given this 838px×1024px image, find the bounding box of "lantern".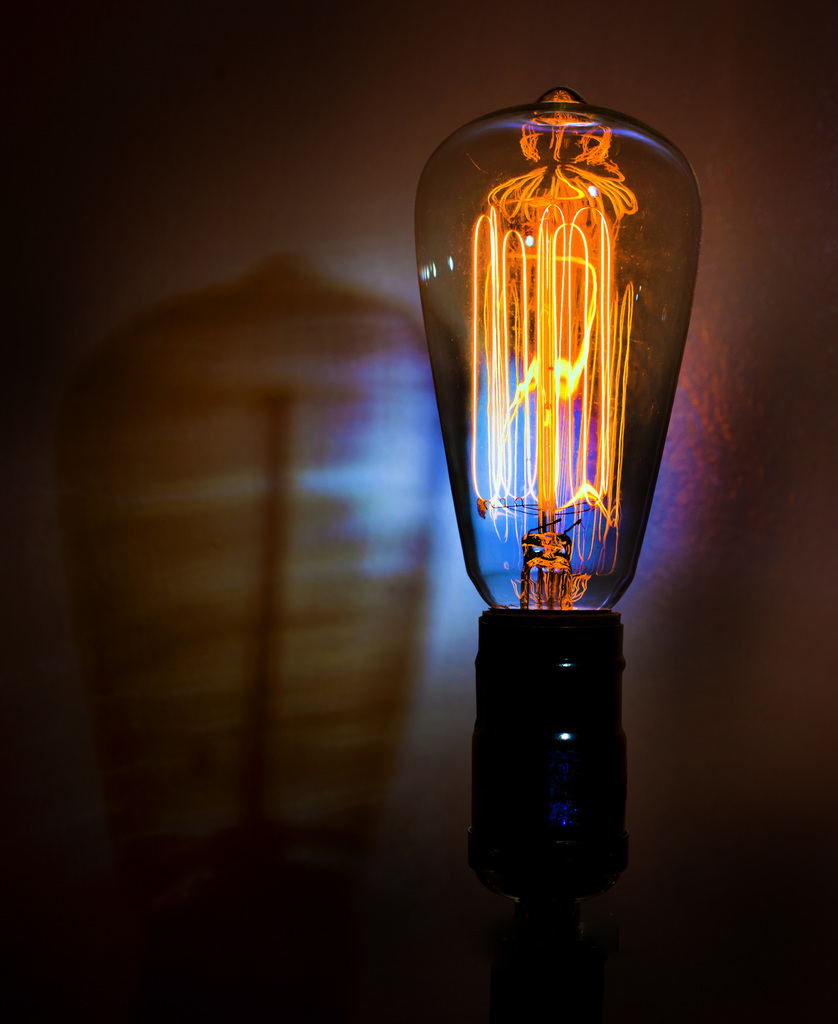
<bbox>441, 95, 682, 700</bbox>.
